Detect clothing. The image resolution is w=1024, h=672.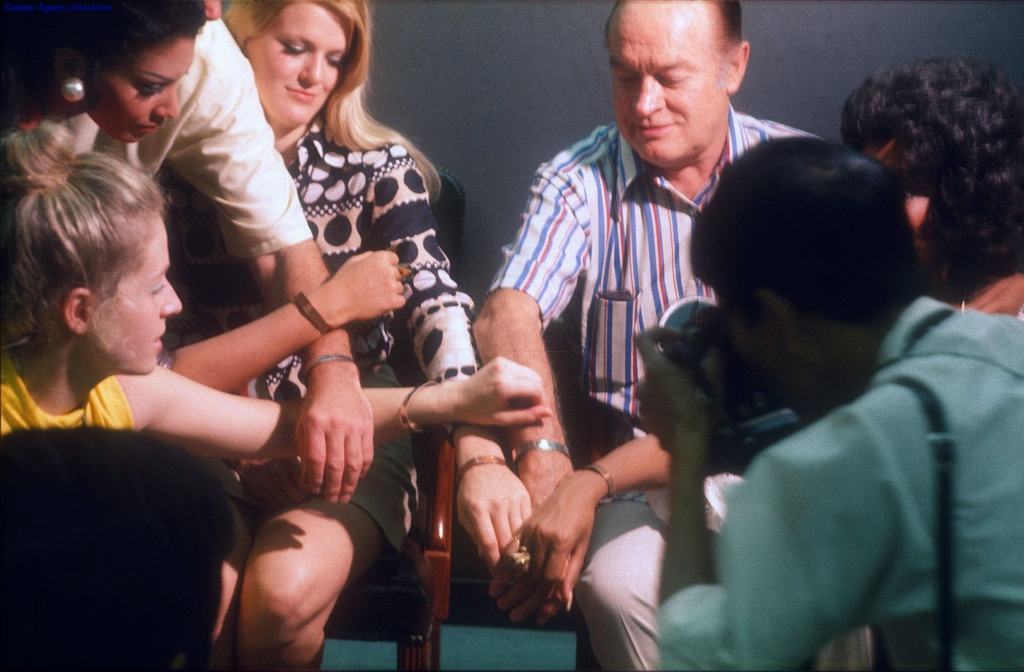
163, 111, 479, 557.
